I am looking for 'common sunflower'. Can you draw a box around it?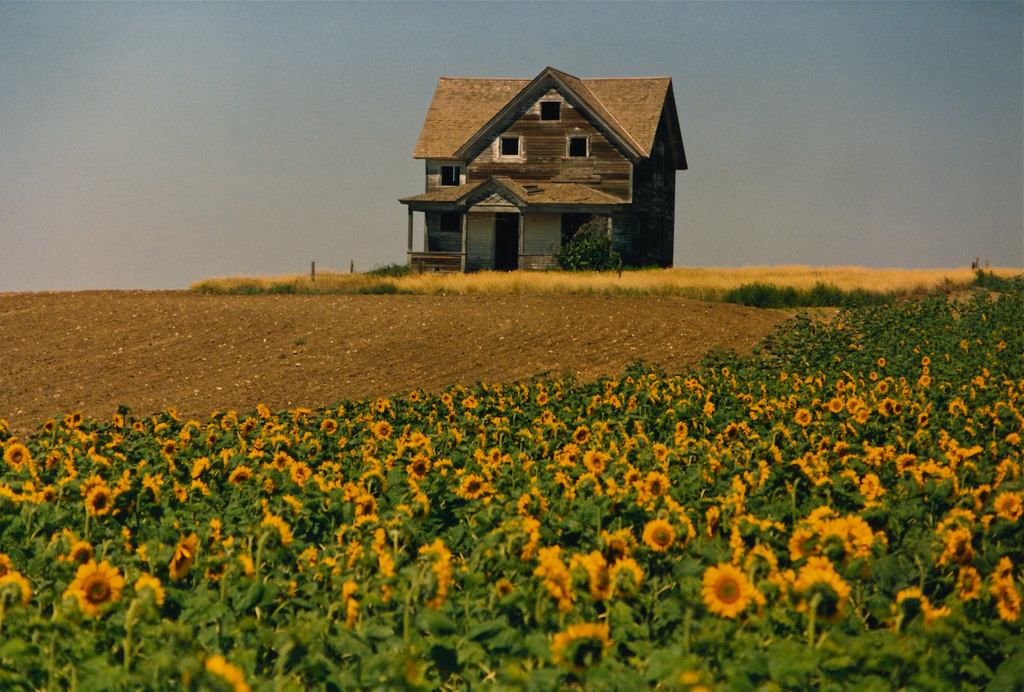
Sure, the bounding box is (x1=888, y1=589, x2=925, y2=623).
